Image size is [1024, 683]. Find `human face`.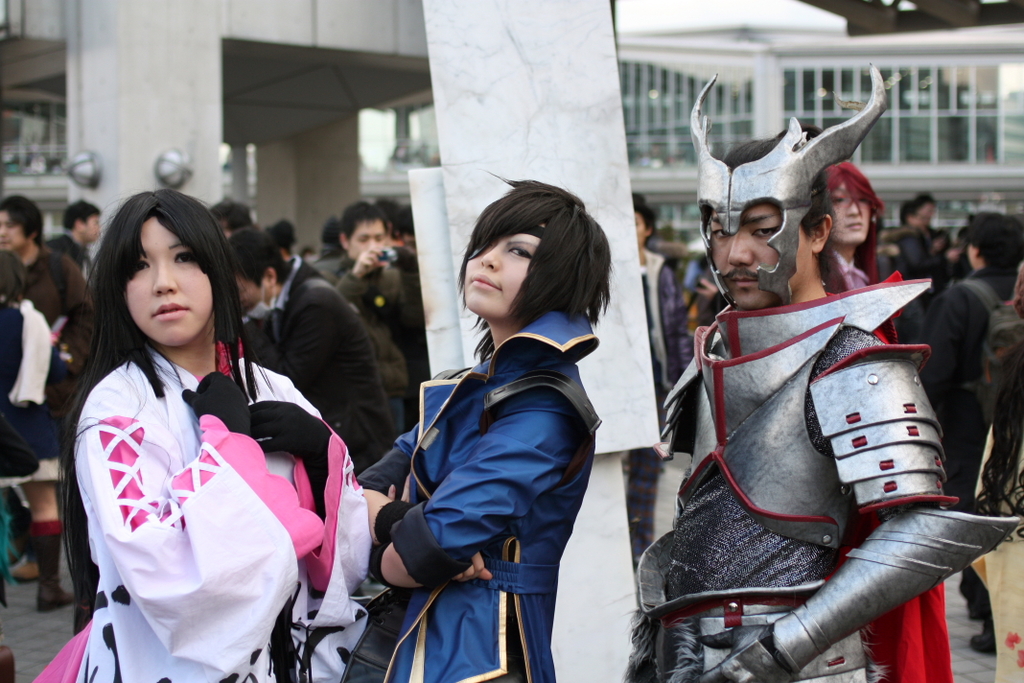
{"left": 80, "top": 218, "right": 104, "bottom": 243}.
